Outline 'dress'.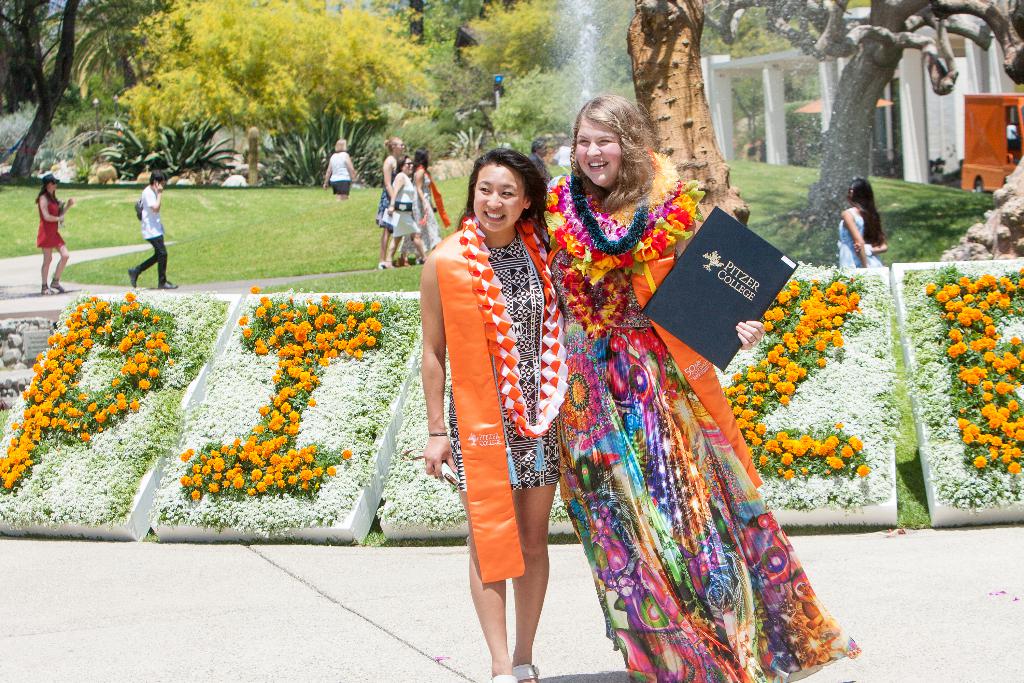
Outline: (left=554, top=167, right=861, bottom=682).
